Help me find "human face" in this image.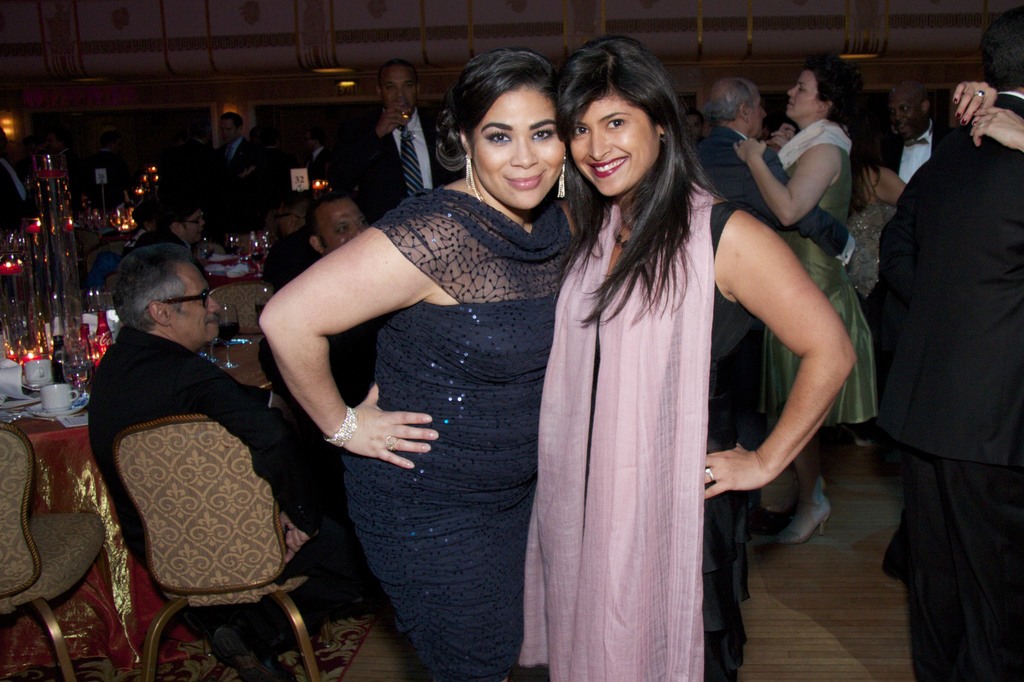
Found it: rect(381, 76, 413, 110).
